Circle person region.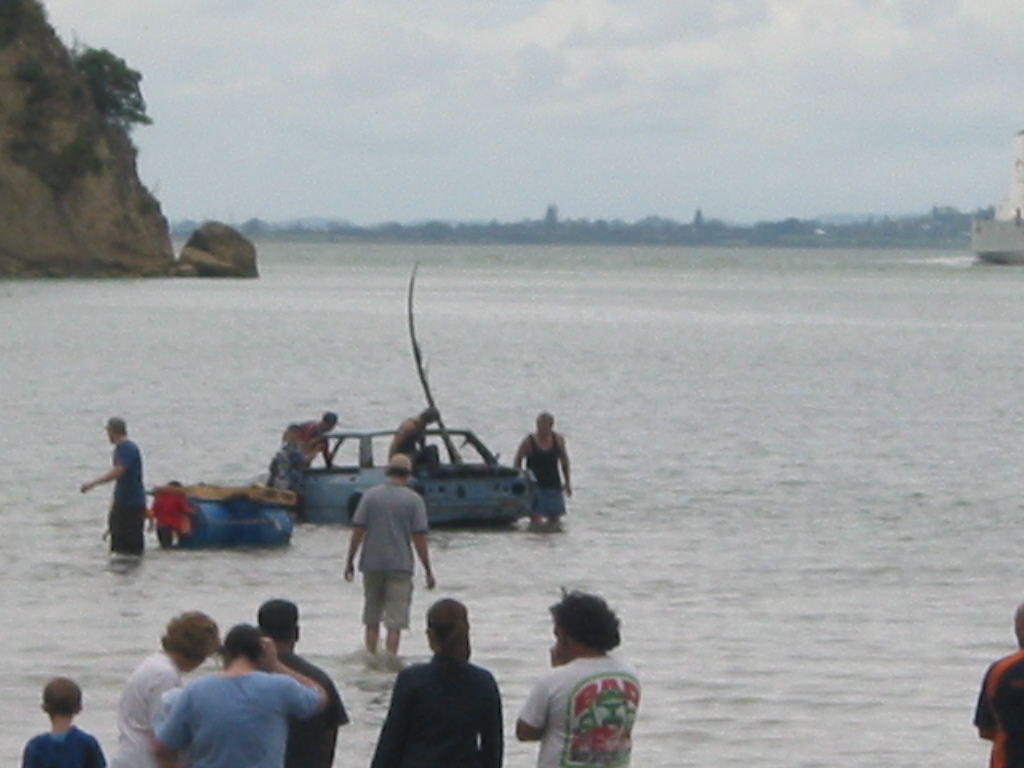
Region: (973, 602, 1023, 767).
